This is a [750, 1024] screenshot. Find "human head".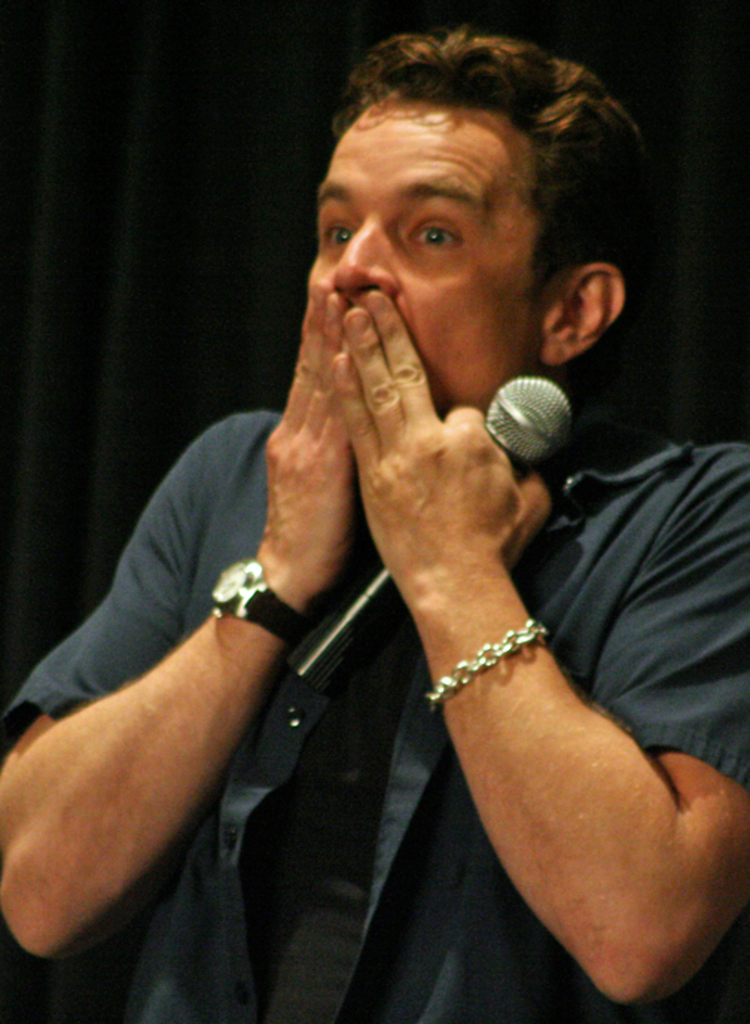
Bounding box: 327 83 624 473.
